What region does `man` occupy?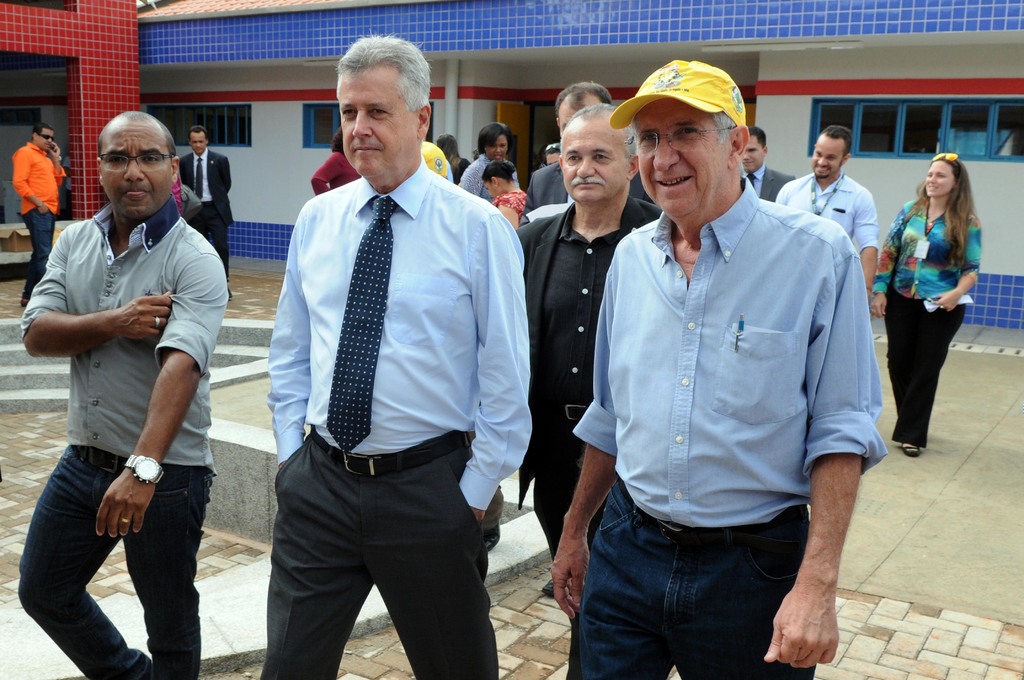
box=[22, 103, 236, 679].
